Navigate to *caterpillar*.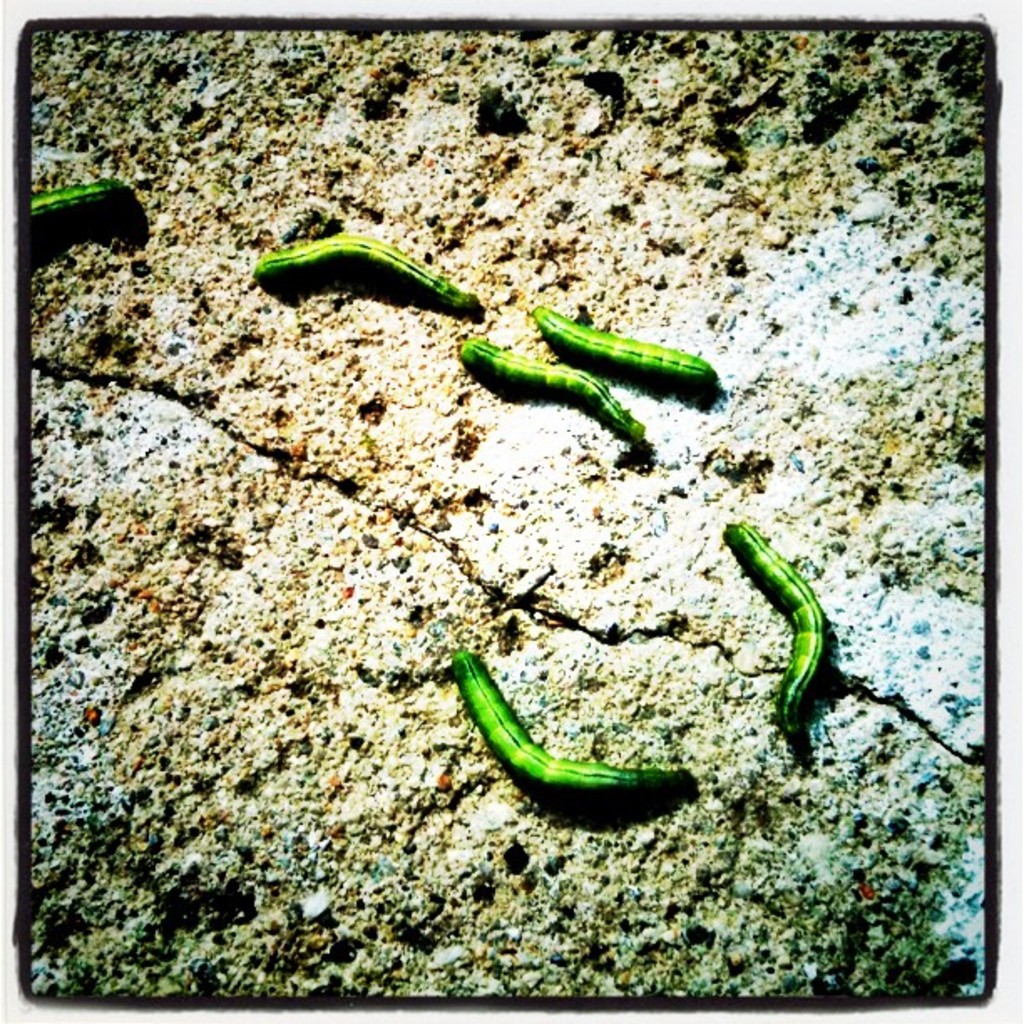
Navigation target: Rect(530, 300, 709, 387).
